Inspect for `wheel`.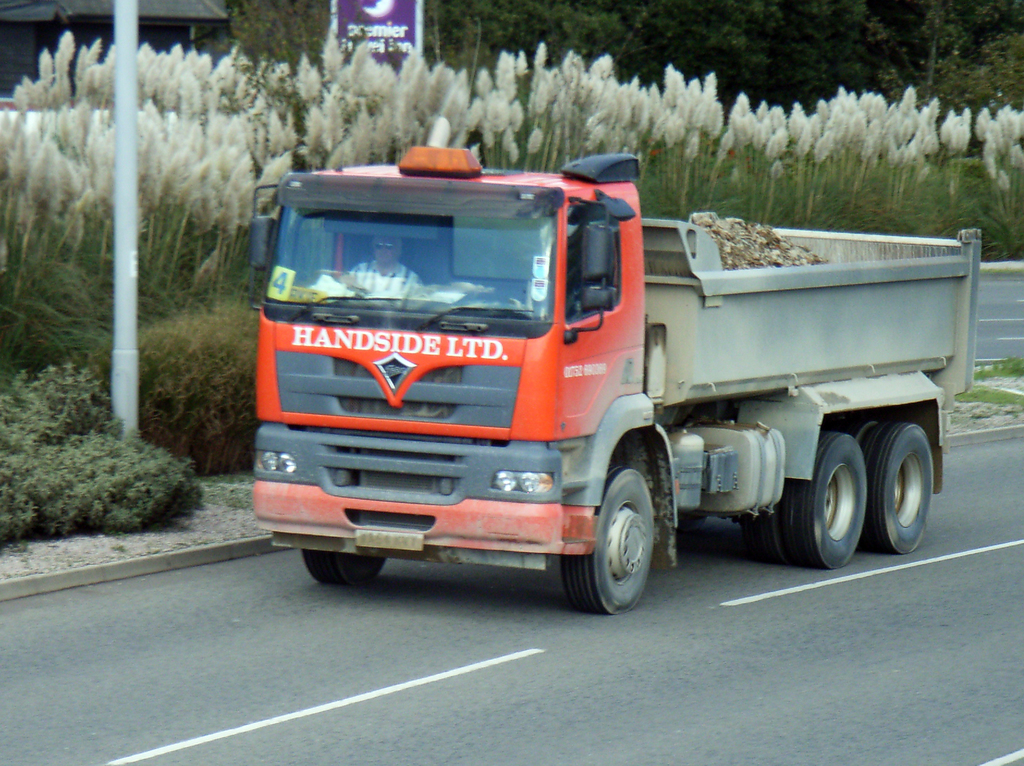
Inspection: 864,424,934,556.
